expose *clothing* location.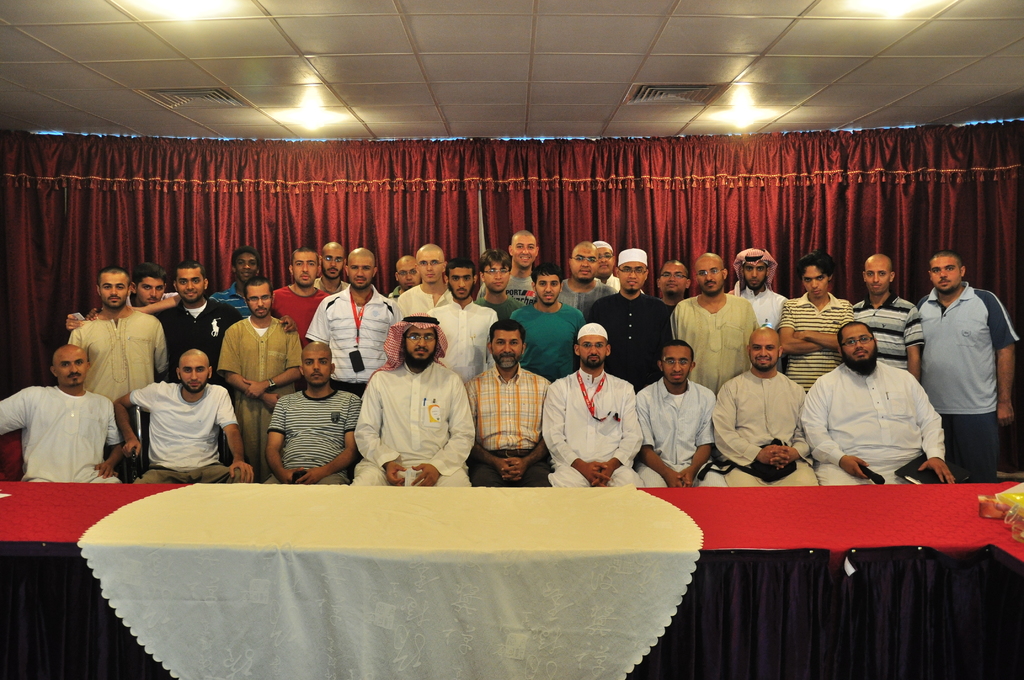
Exposed at left=268, top=291, right=332, bottom=343.
